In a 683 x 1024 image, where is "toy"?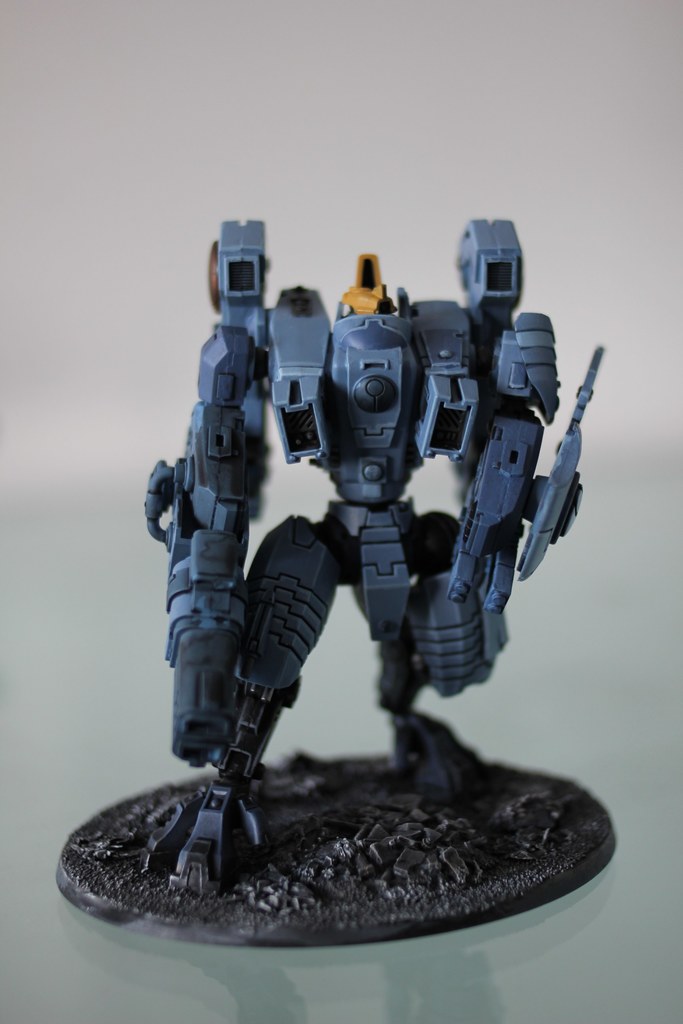
x1=67, y1=208, x2=617, y2=860.
